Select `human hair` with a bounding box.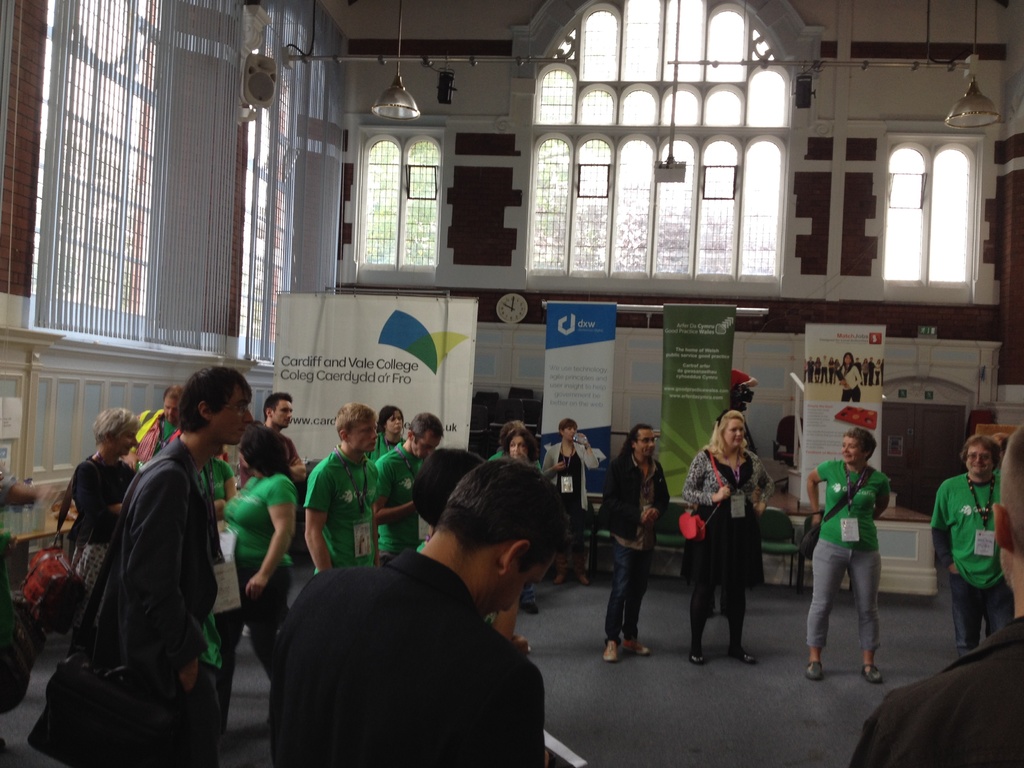
(left=413, top=445, right=477, bottom=527).
